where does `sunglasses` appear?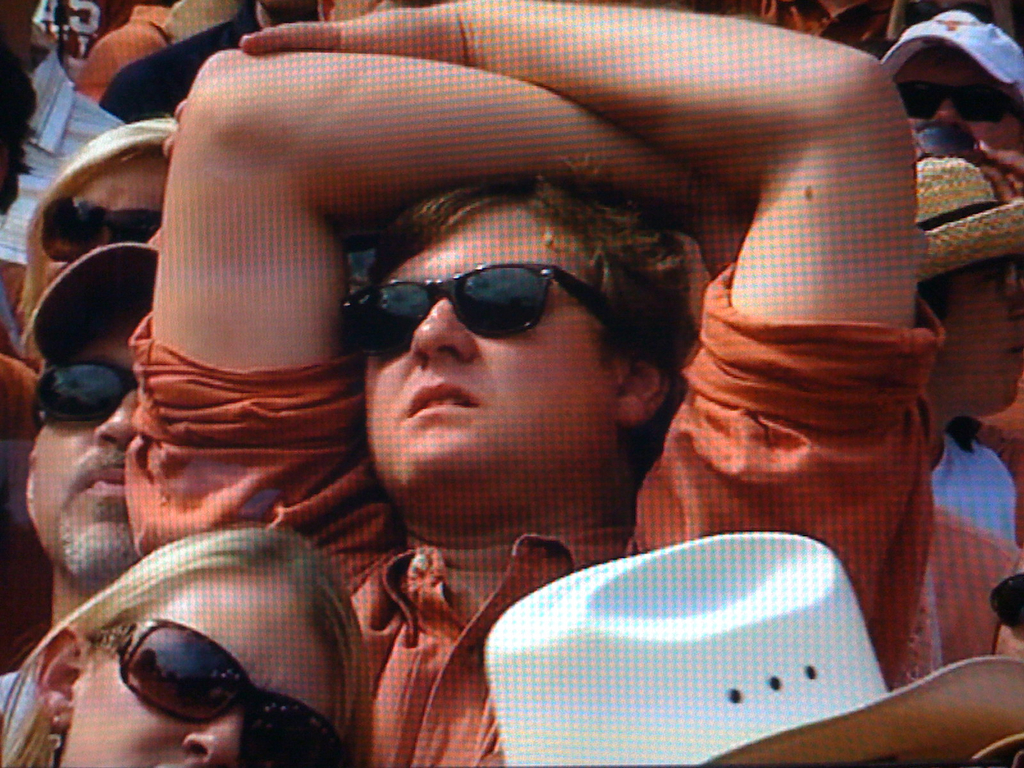
Appears at [left=77, top=610, right=354, bottom=767].
